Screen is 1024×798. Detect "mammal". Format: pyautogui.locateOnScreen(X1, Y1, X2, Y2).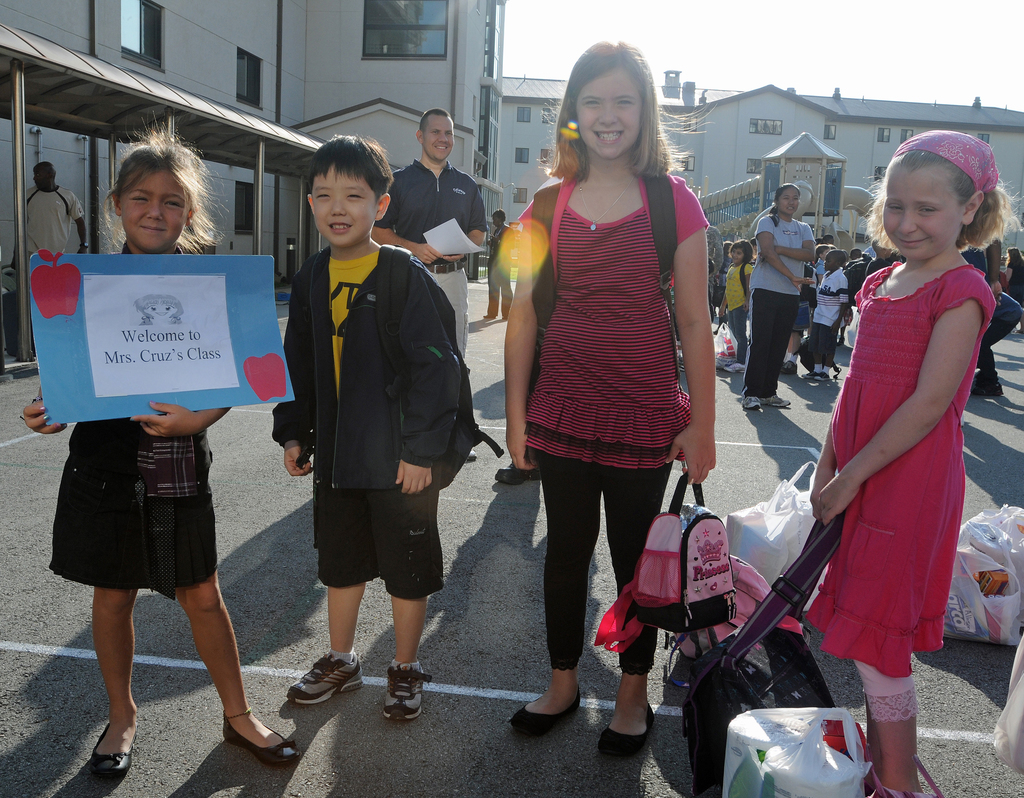
pyautogui.locateOnScreen(23, 106, 301, 786).
